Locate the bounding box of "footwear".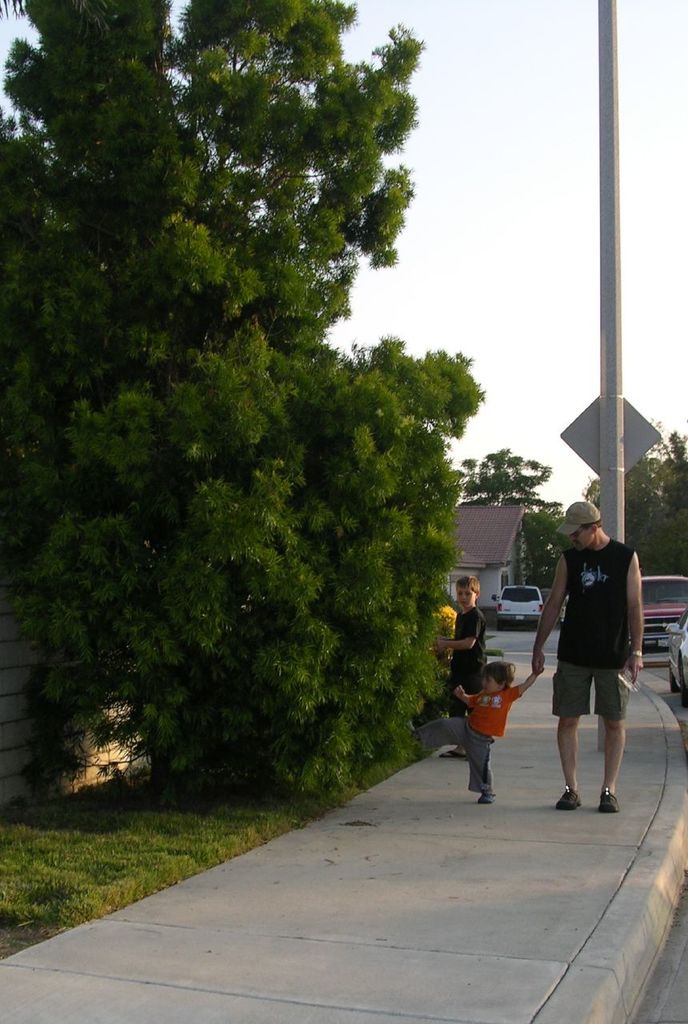
Bounding box: [481, 785, 493, 804].
